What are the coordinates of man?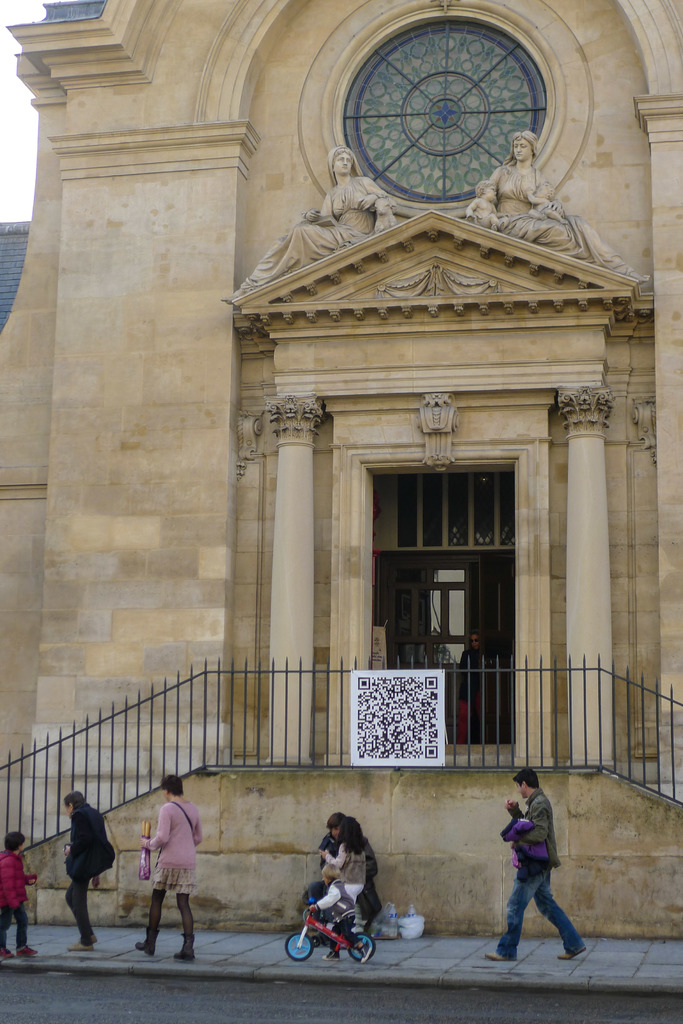
x1=501, y1=780, x2=602, y2=970.
